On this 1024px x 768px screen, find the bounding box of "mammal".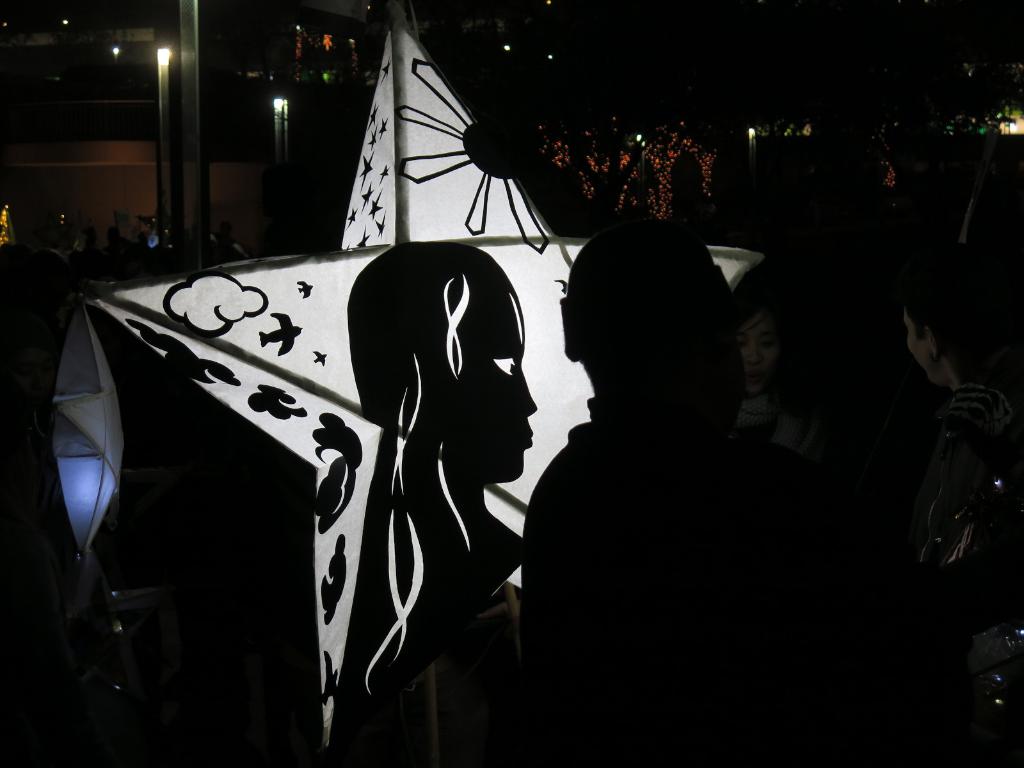
Bounding box: (x1=890, y1=262, x2=1023, y2=764).
